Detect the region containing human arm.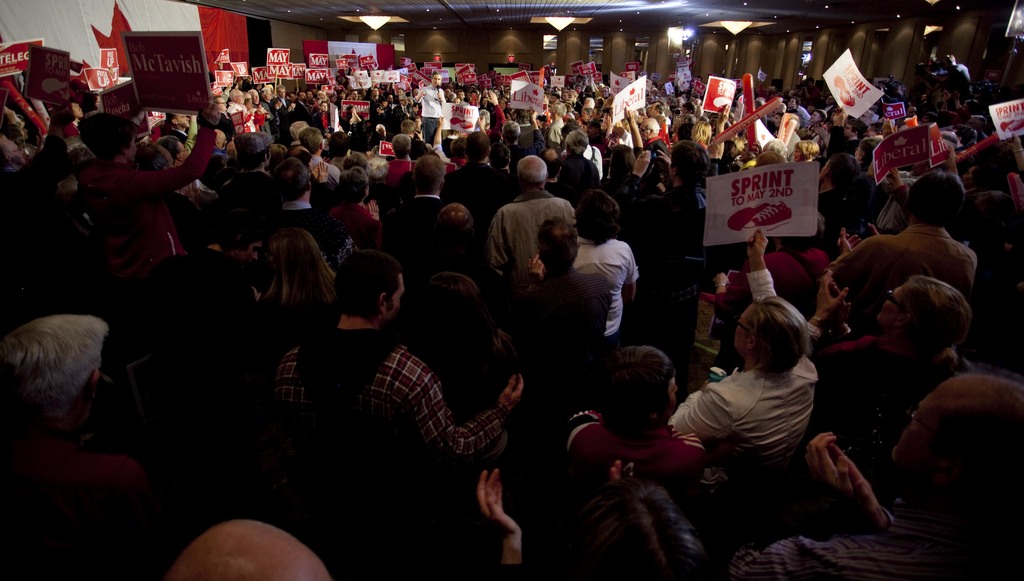
(left=866, top=214, right=886, bottom=240).
